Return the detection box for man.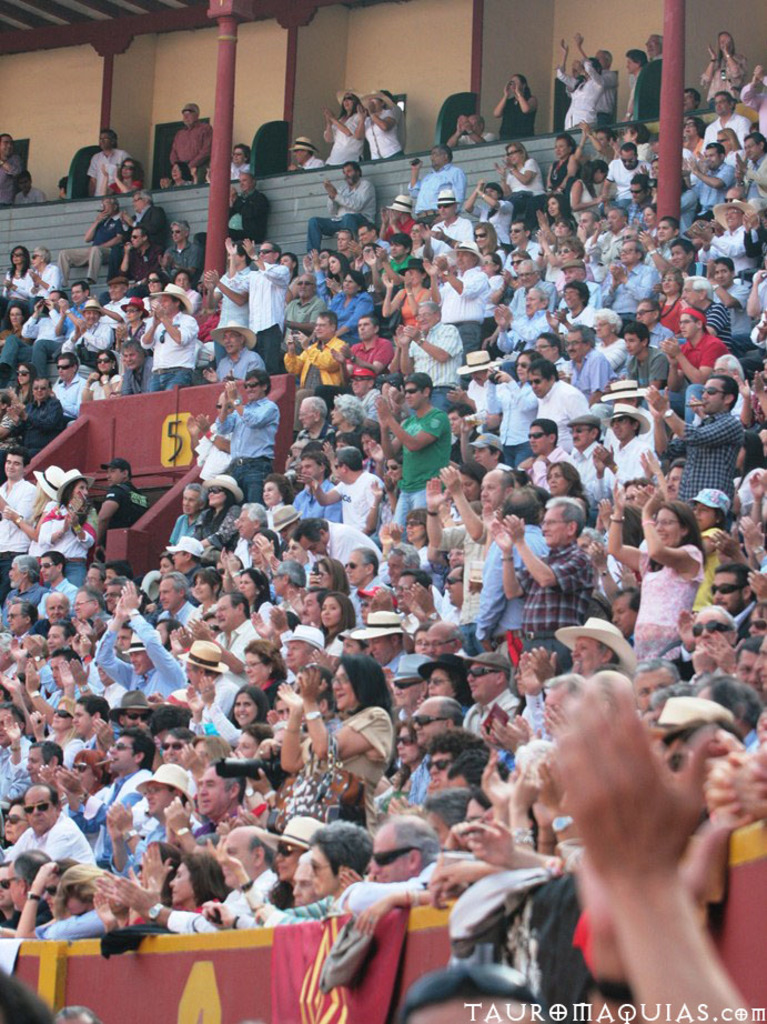
[508,258,555,314].
